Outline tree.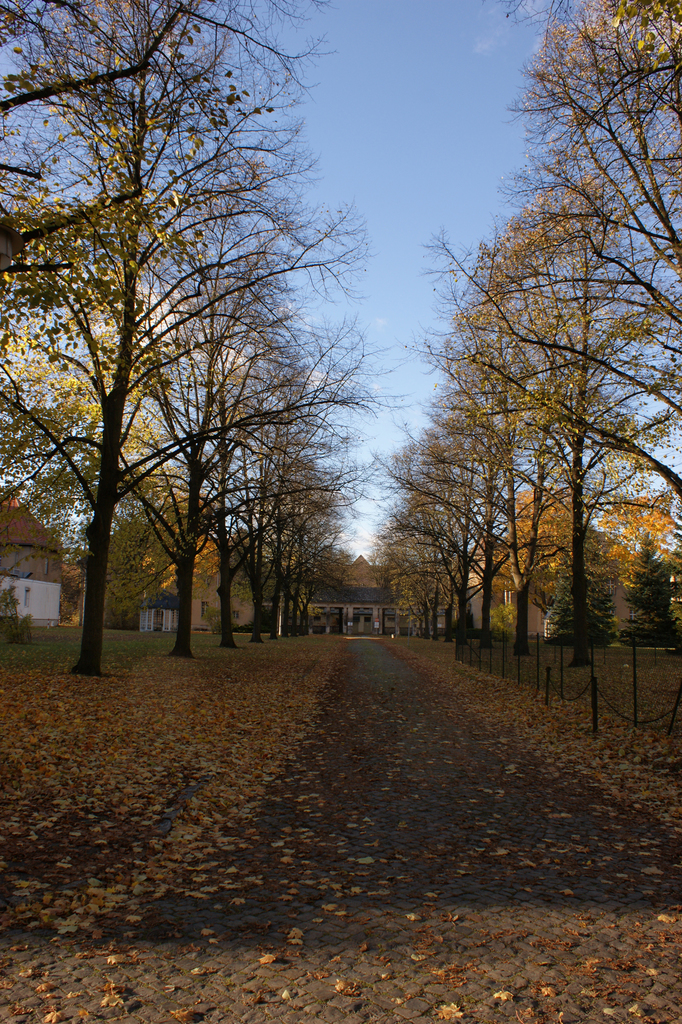
Outline: bbox=(0, 0, 368, 682).
